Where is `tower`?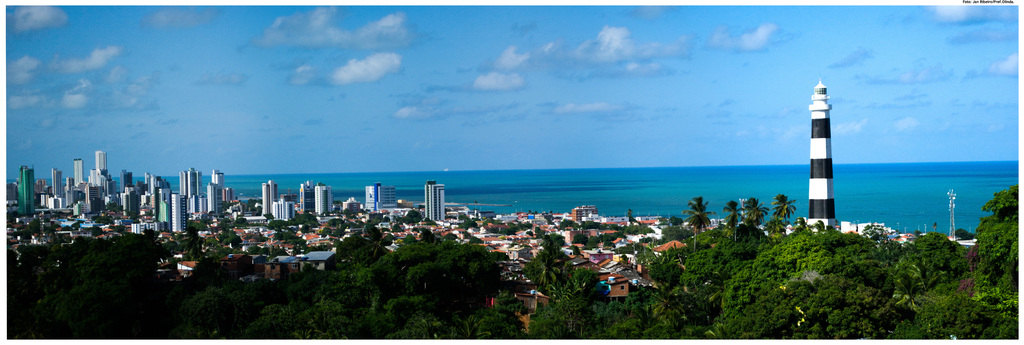
box=[148, 167, 165, 209].
